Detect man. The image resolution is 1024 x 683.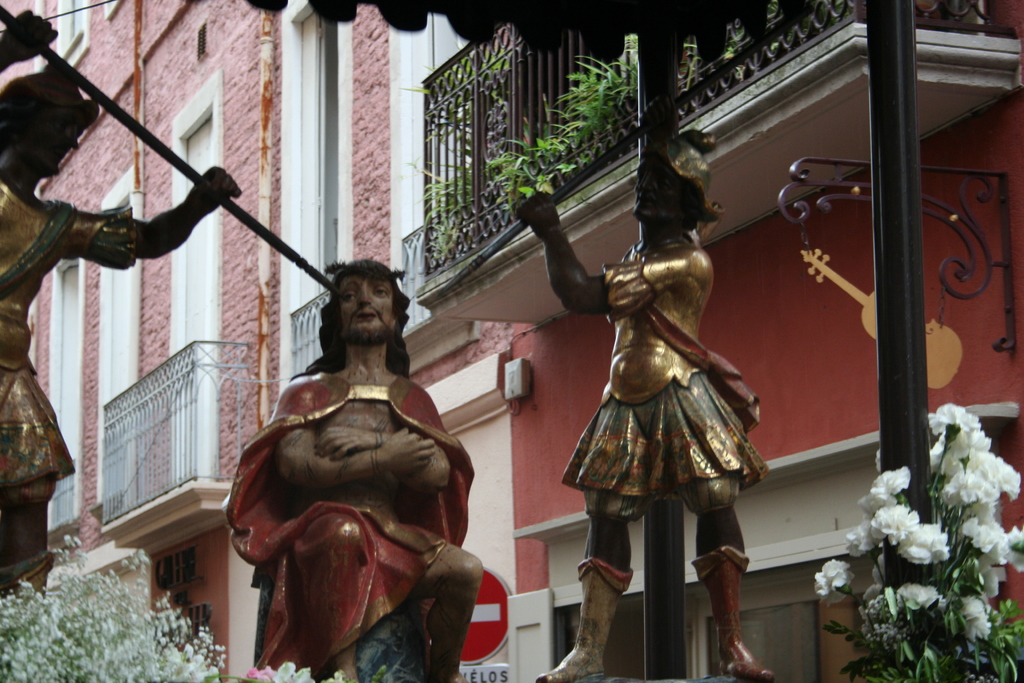
211,222,485,680.
